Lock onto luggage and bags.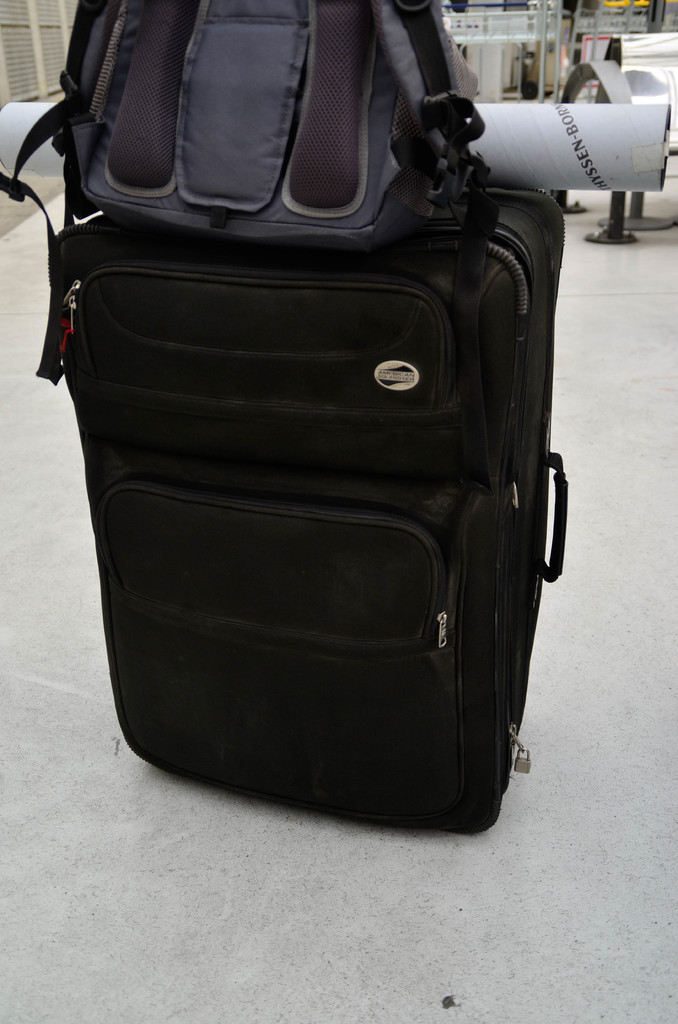
Locked: x1=0 y1=0 x2=504 y2=394.
